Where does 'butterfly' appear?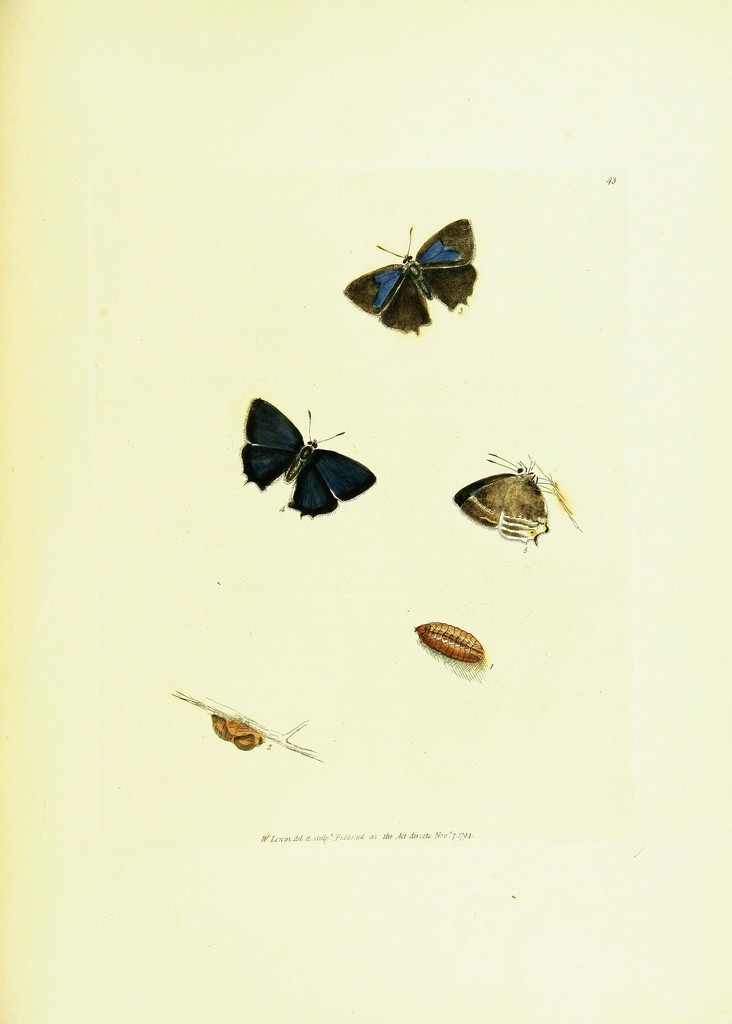
Appears at (447, 452, 566, 552).
